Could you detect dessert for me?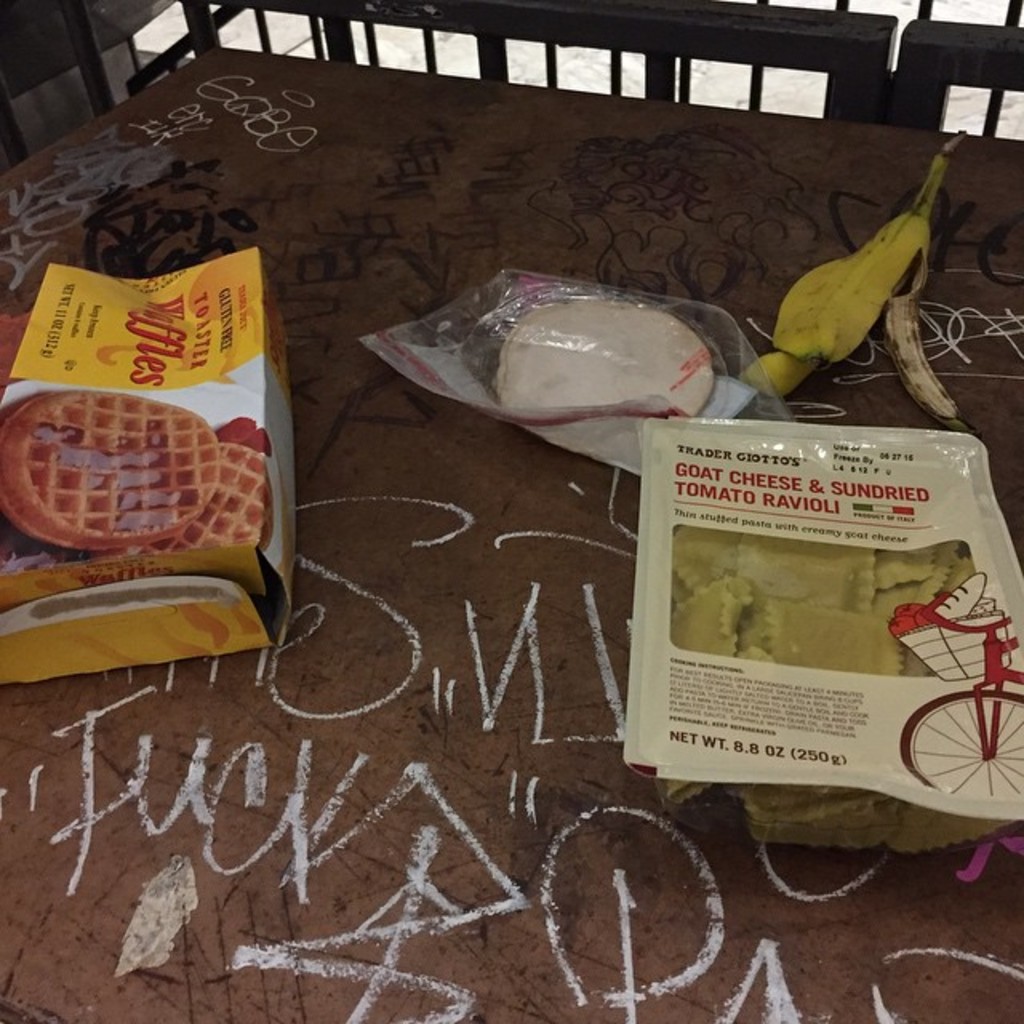
Detection result: box(493, 293, 725, 411).
